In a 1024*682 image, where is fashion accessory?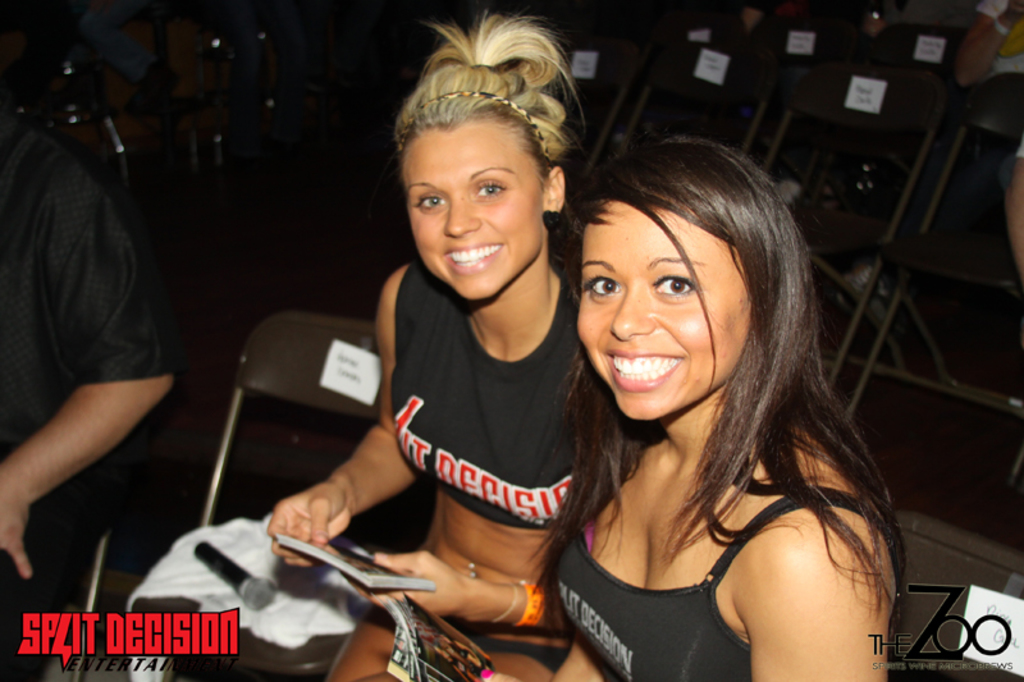
l=393, t=90, r=558, b=174.
